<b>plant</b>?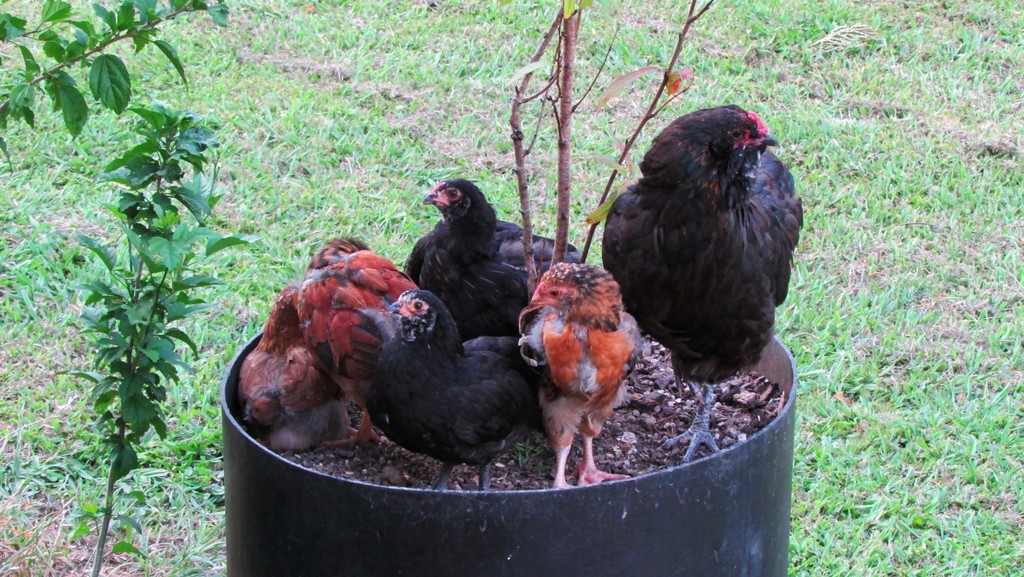
(0,0,247,204)
